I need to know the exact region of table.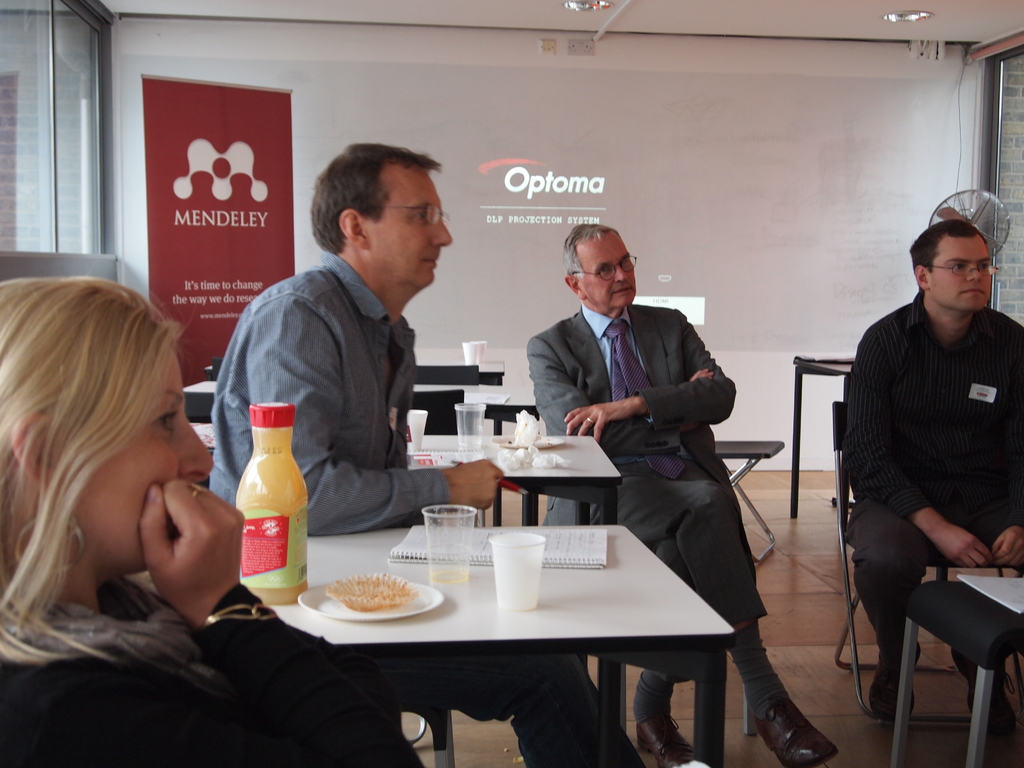
Region: l=228, t=507, r=760, b=767.
